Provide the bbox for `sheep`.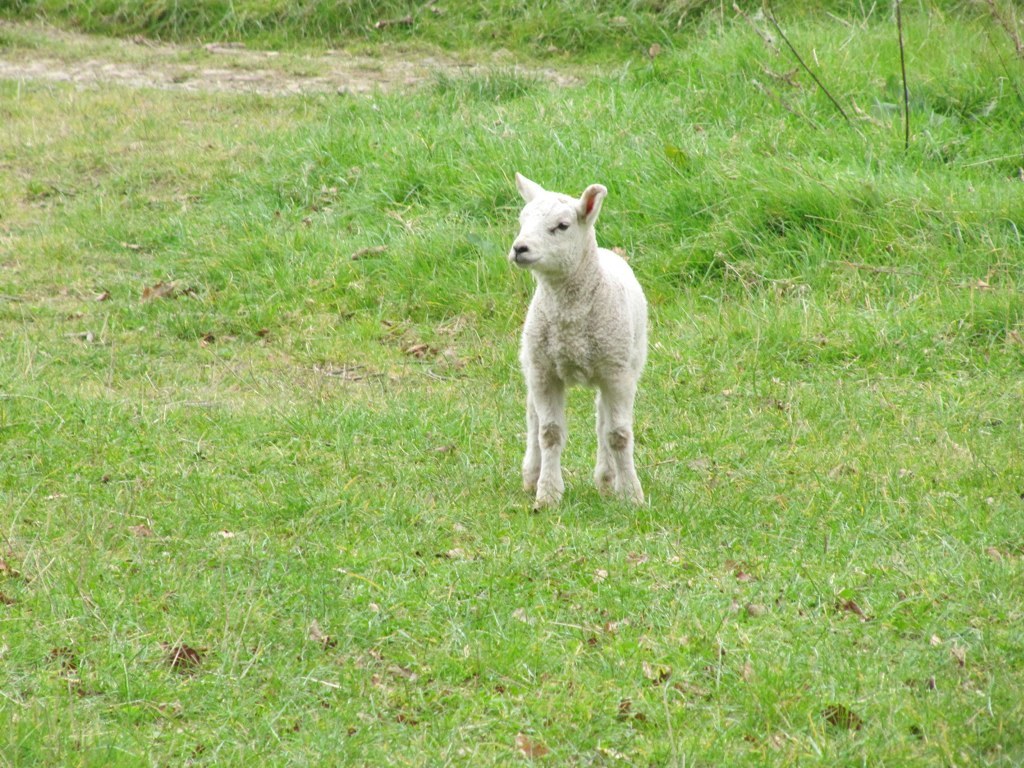
select_region(505, 171, 649, 512).
